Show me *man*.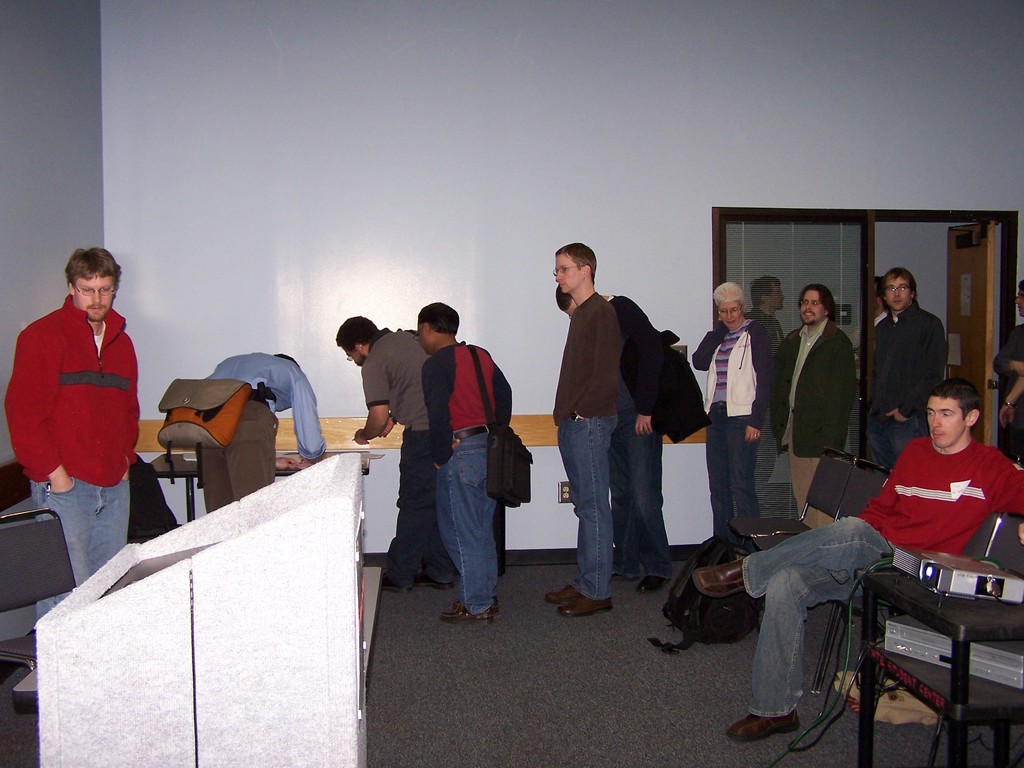
*man* is here: {"left": 772, "top": 282, "right": 870, "bottom": 540}.
